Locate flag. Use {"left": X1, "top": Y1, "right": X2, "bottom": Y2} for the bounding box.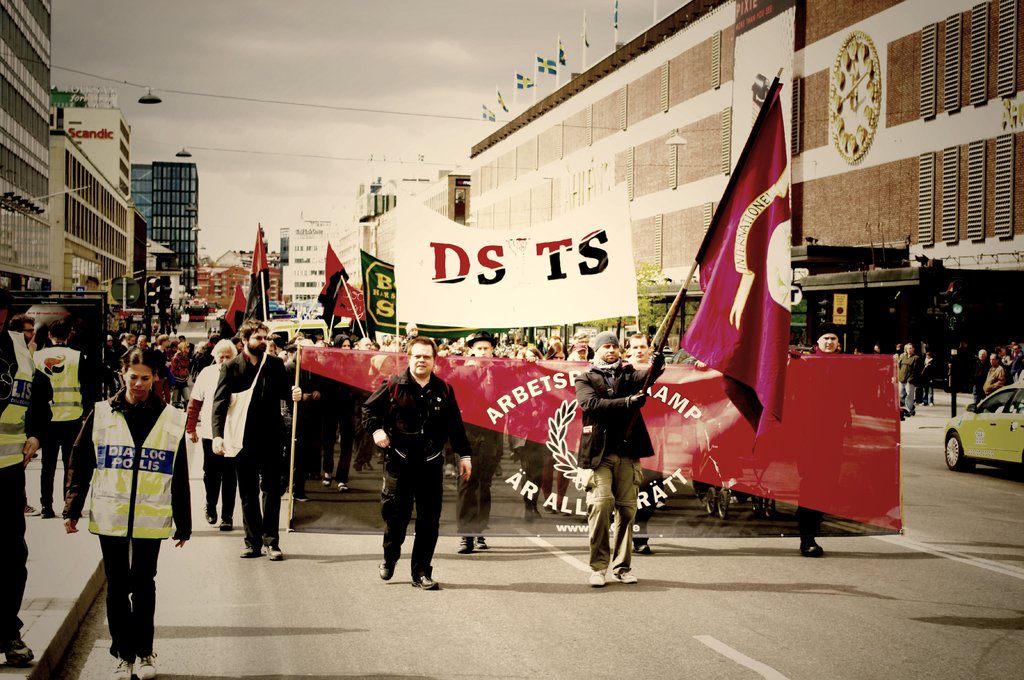
{"left": 321, "top": 238, "right": 346, "bottom": 322}.
